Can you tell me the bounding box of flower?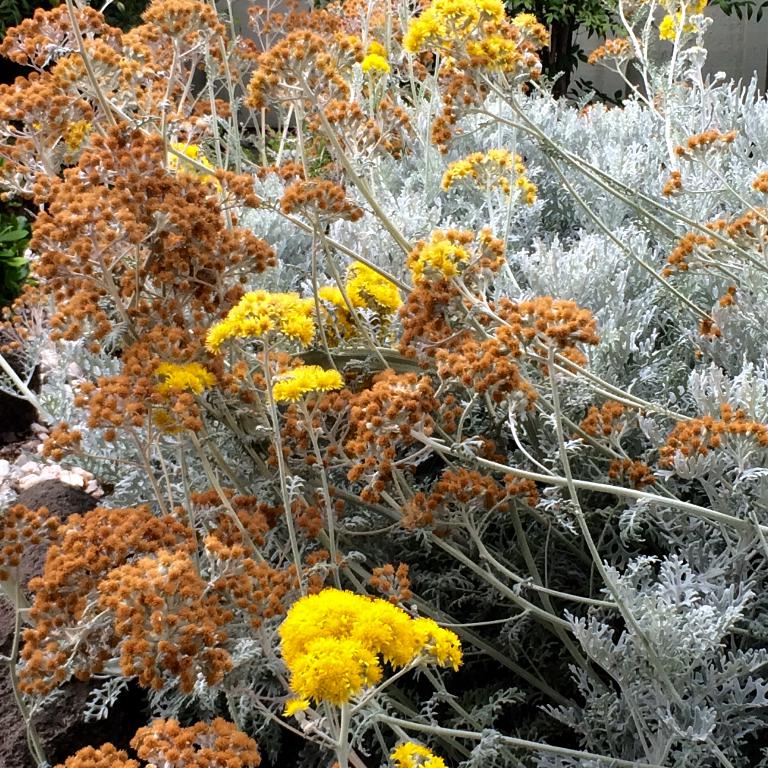
region(658, 15, 684, 40).
